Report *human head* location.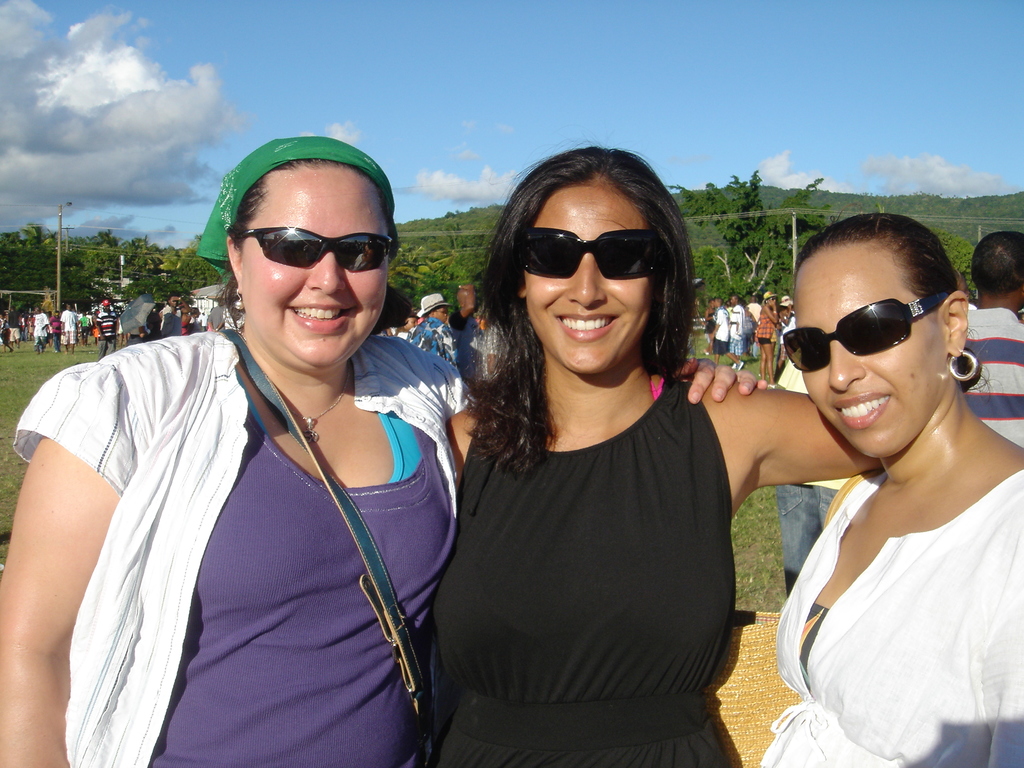
Report: locate(712, 297, 721, 308).
